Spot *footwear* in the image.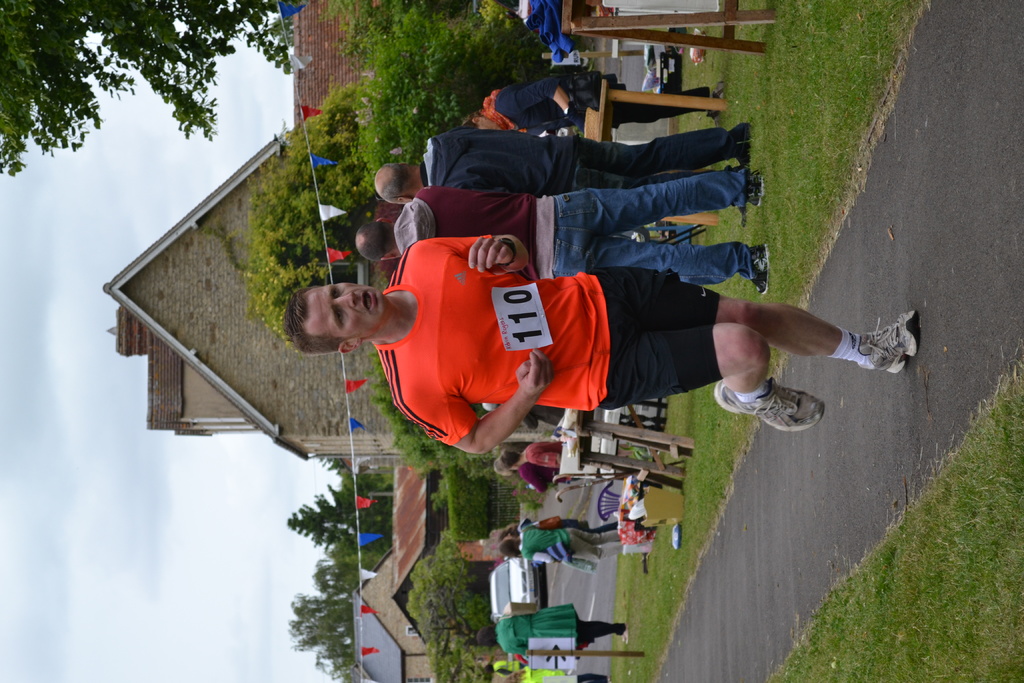
*footwear* found at <region>708, 83, 723, 116</region>.
